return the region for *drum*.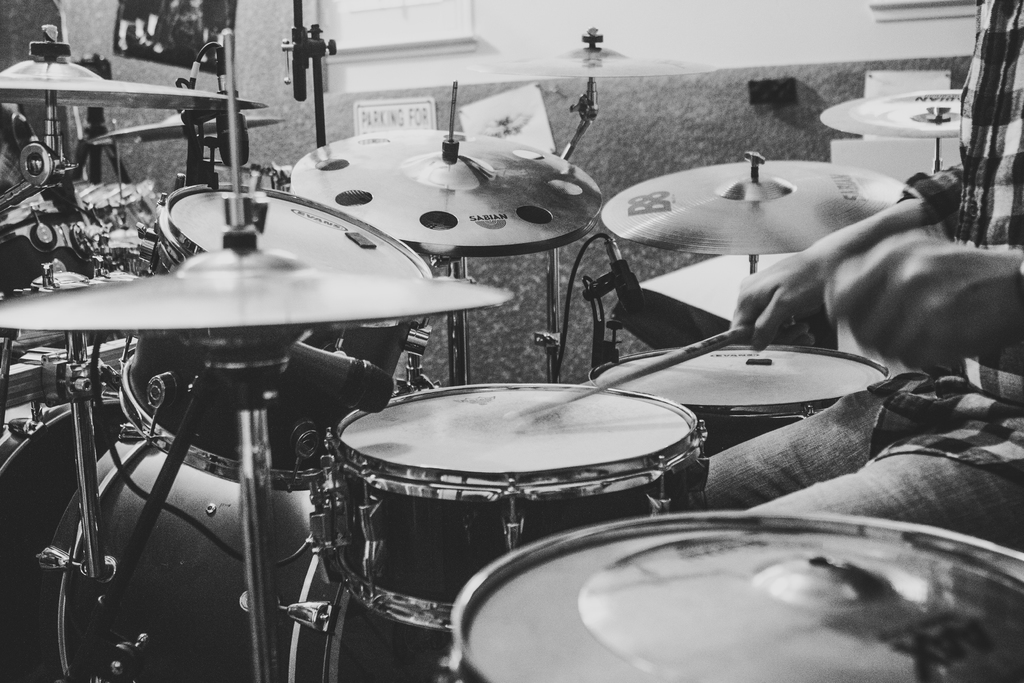
bbox(111, 187, 433, 491).
